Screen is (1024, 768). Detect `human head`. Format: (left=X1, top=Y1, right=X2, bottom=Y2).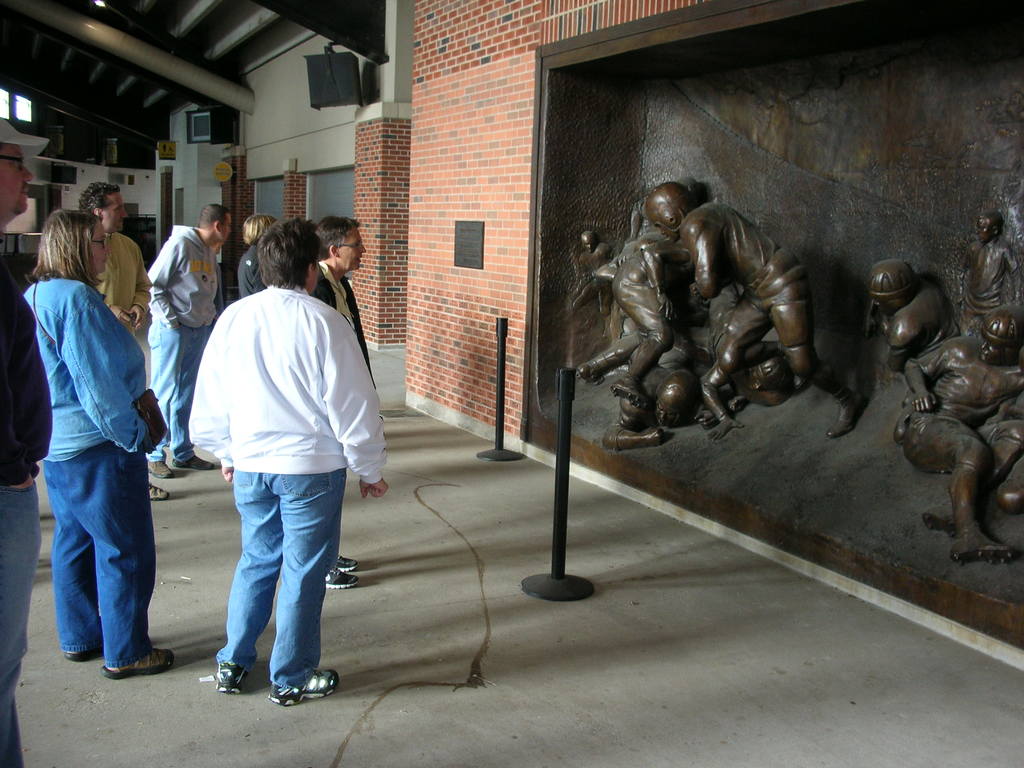
(left=980, top=312, right=1020, bottom=360).
